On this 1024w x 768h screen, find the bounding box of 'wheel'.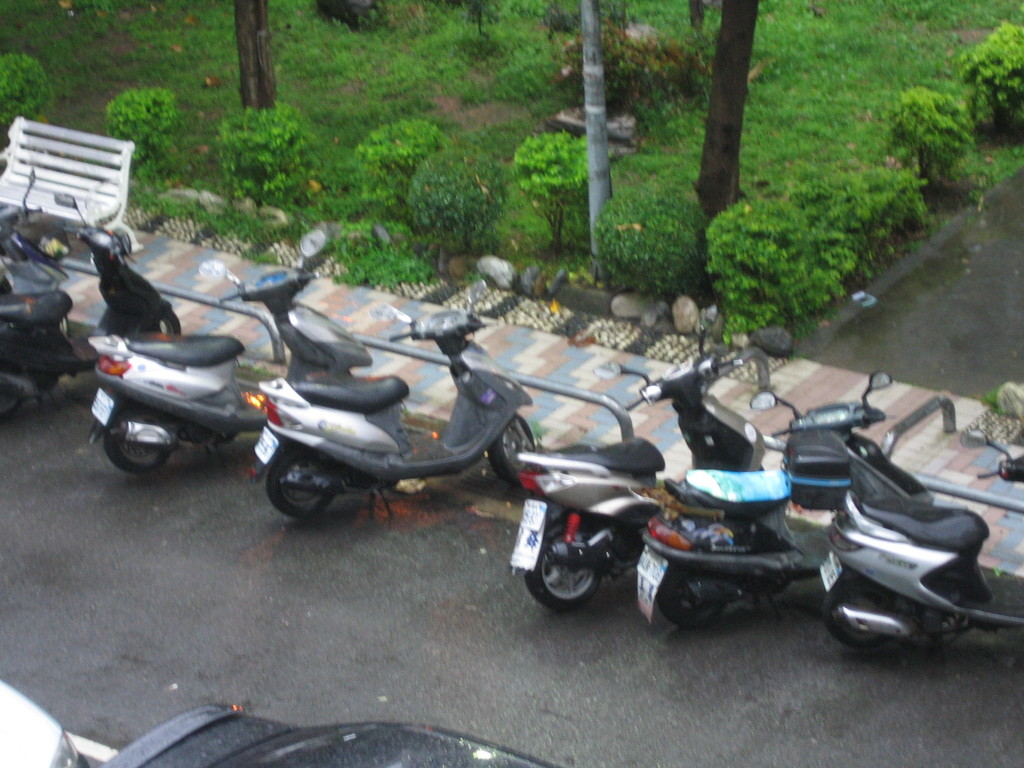
Bounding box: [left=661, top=553, right=726, bottom=620].
